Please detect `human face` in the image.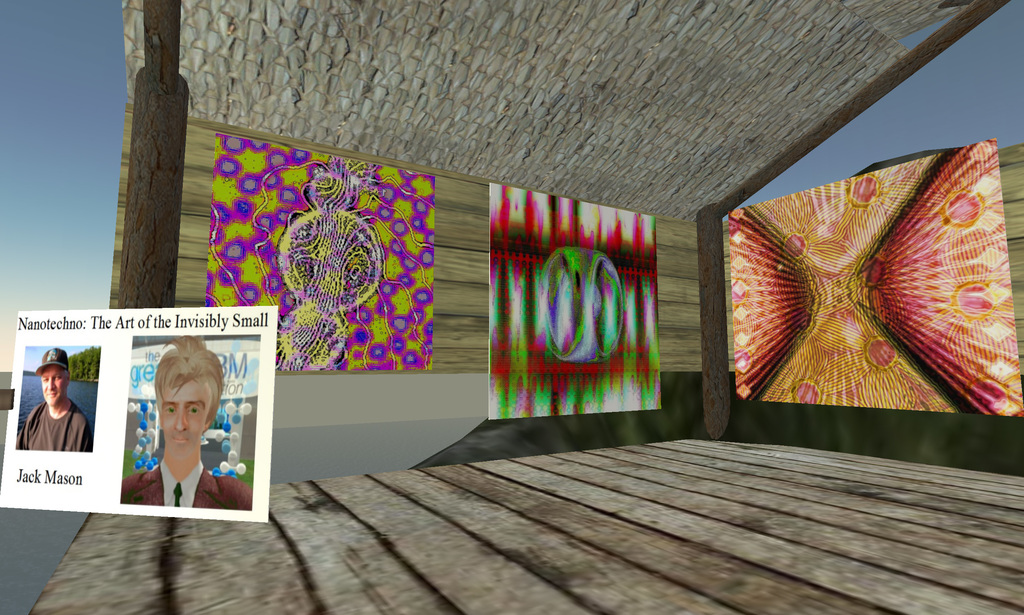
rect(40, 365, 67, 410).
